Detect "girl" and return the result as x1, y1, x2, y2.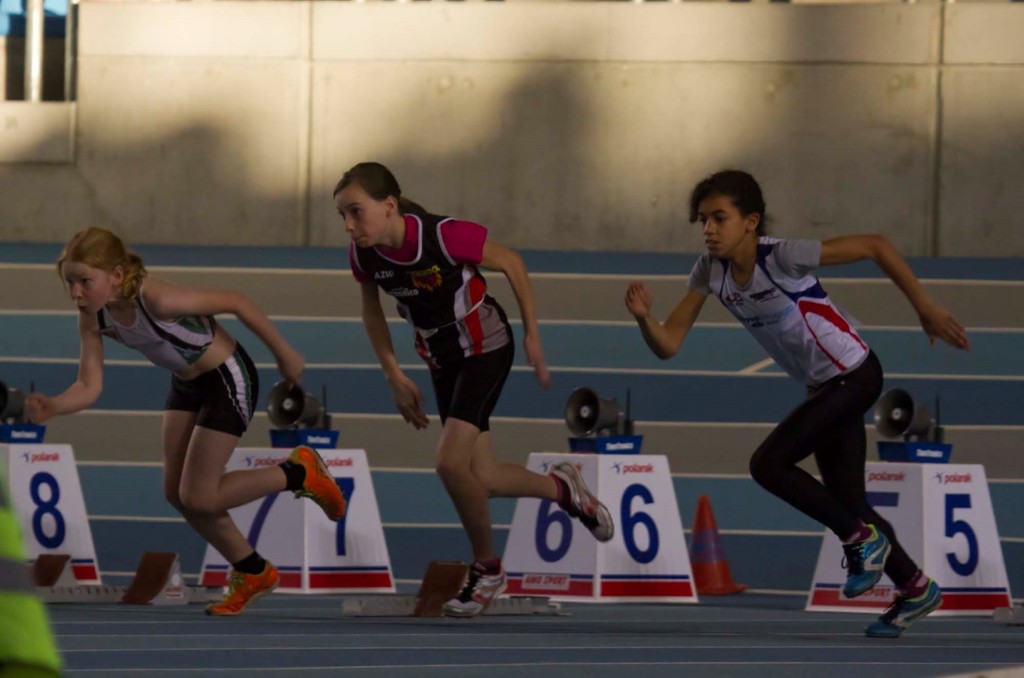
626, 169, 974, 639.
